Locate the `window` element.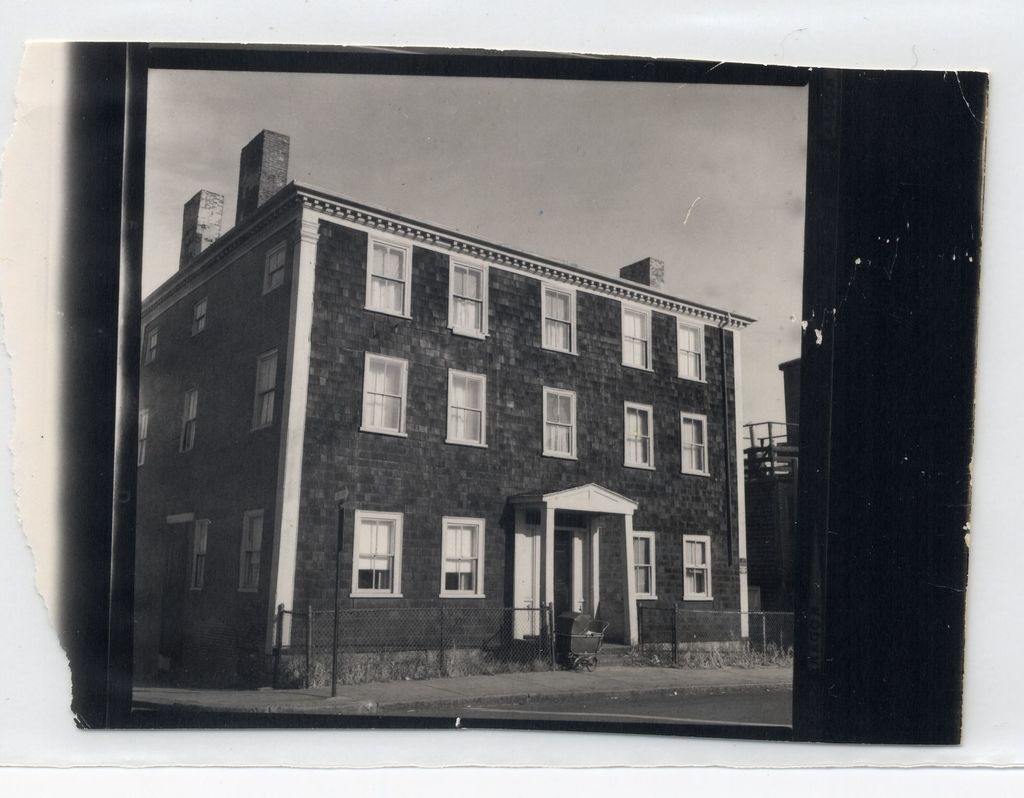
Element bbox: box(264, 240, 284, 290).
